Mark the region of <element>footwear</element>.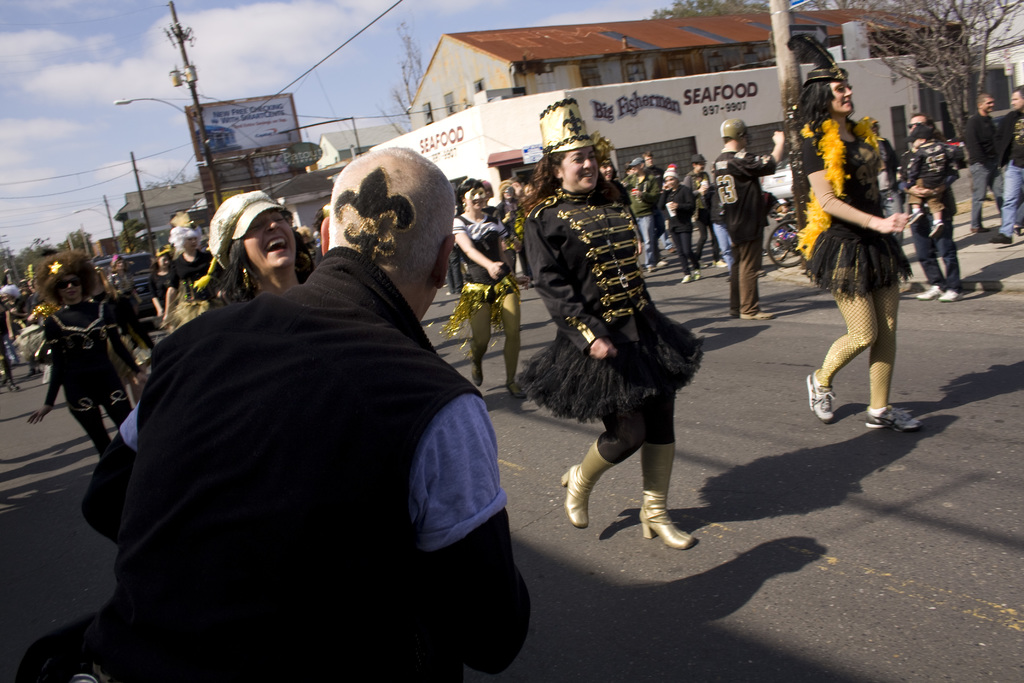
Region: <region>970, 224, 989, 233</region>.
